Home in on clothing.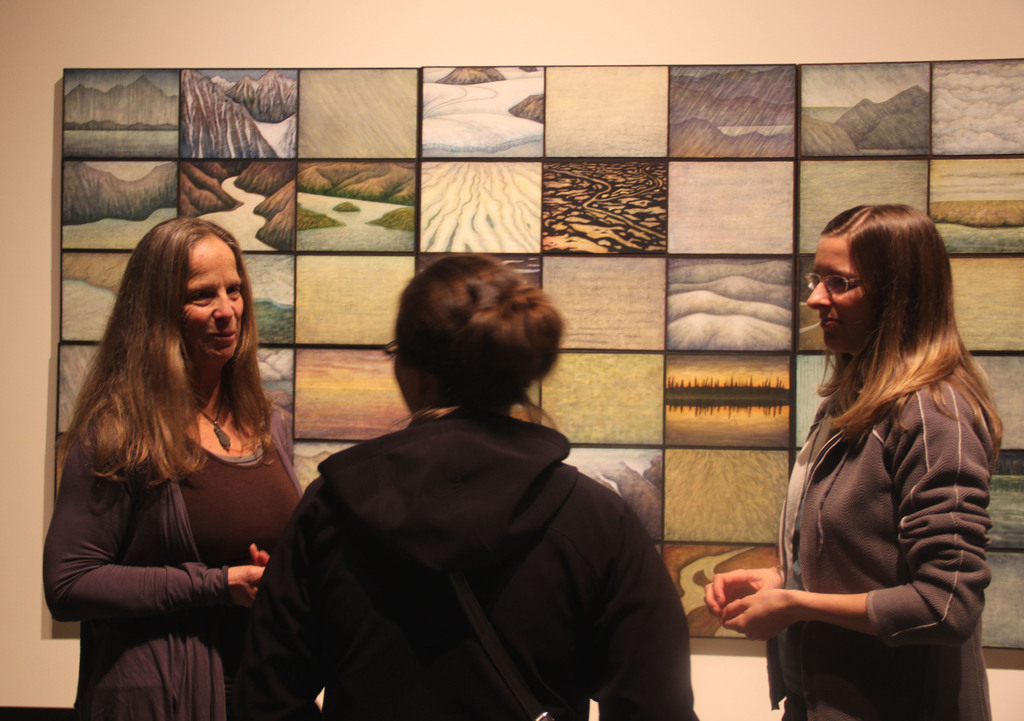
Homed in at [46, 345, 311, 713].
